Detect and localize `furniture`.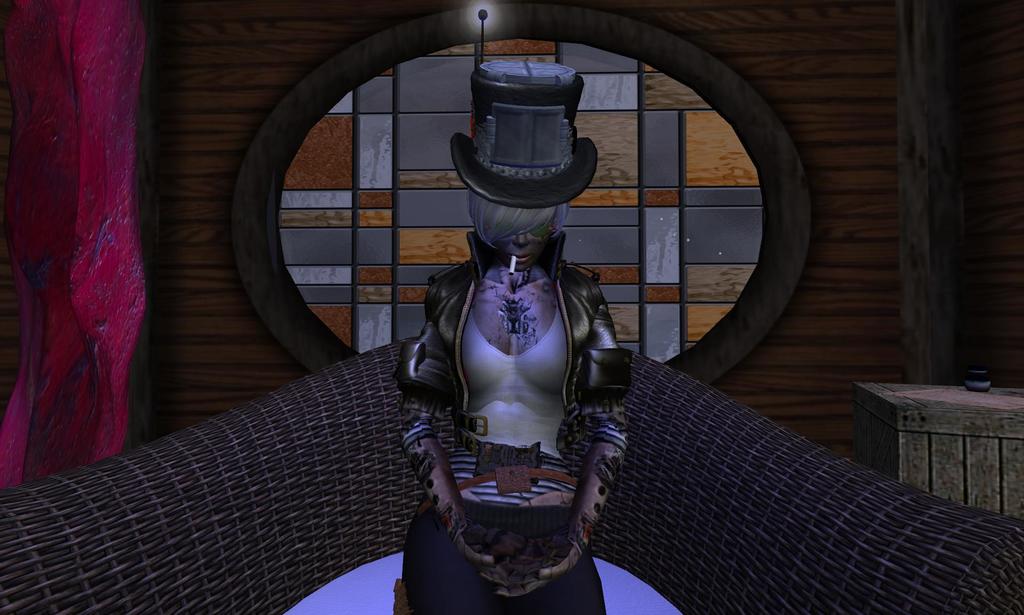
Localized at 0, 334, 1023, 614.
